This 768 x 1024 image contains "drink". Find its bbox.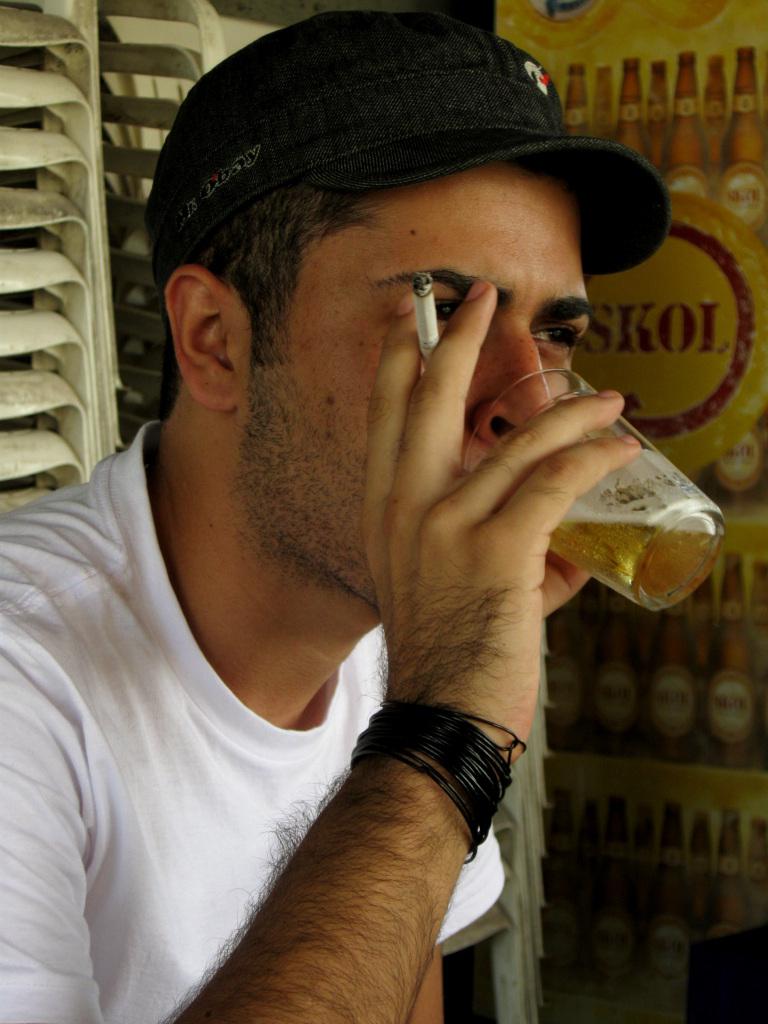
(549,416,710,603).
